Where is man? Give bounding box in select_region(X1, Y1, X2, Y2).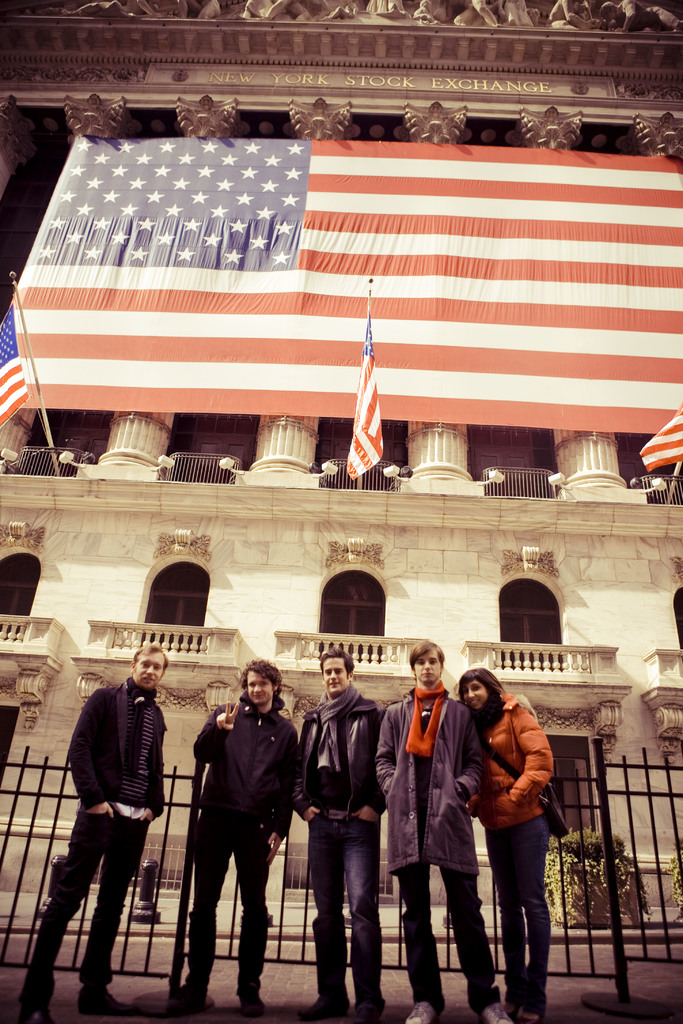
select_region(389, 638, 513, 1023).
